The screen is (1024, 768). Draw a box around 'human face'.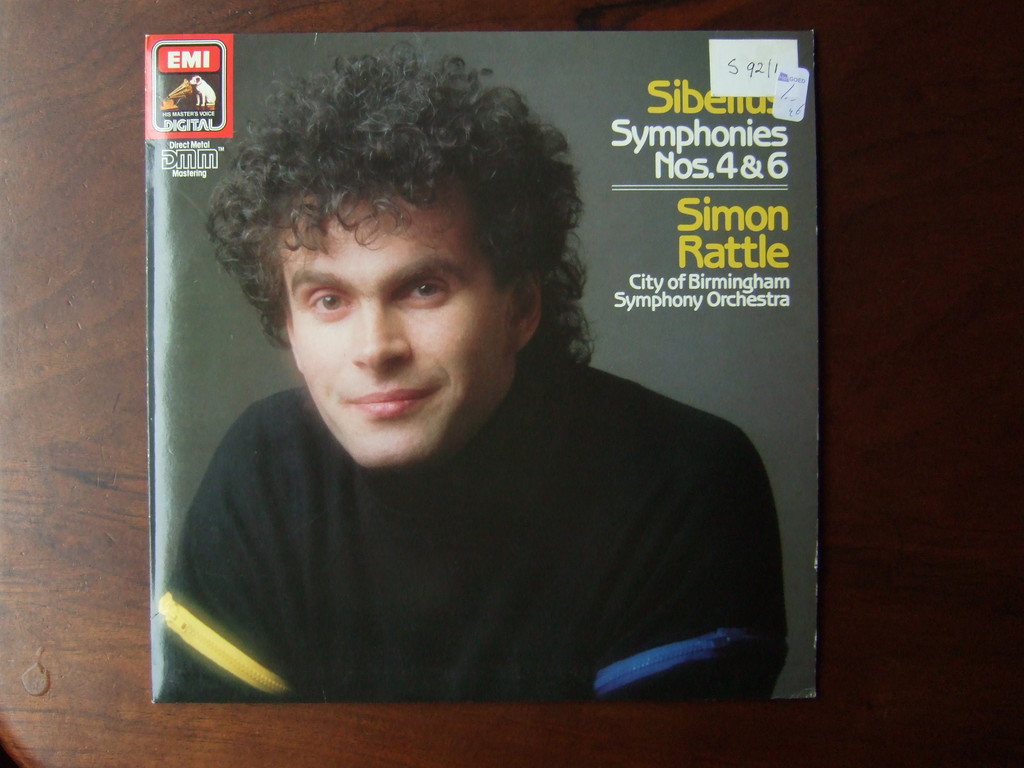
285/188/521/477.
